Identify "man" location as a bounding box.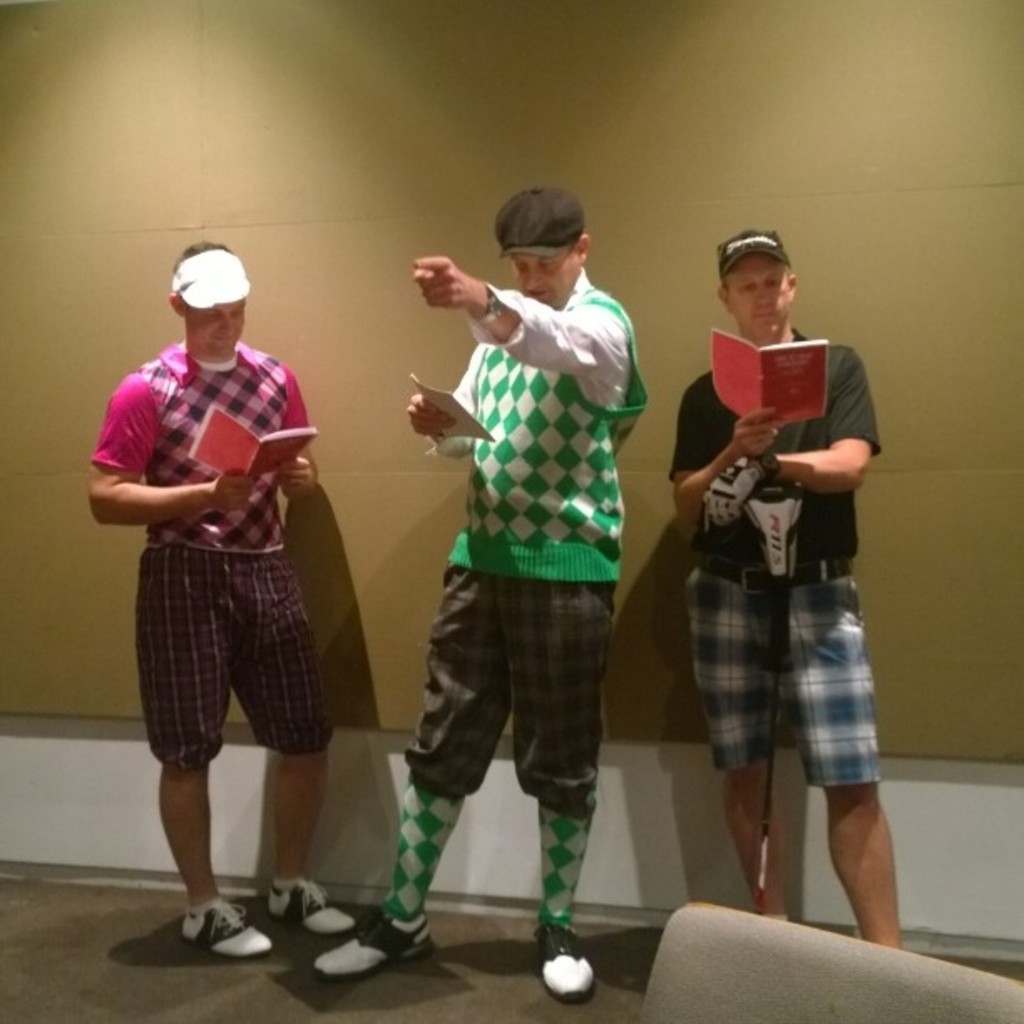
box=[89, 229, 366, 940].
